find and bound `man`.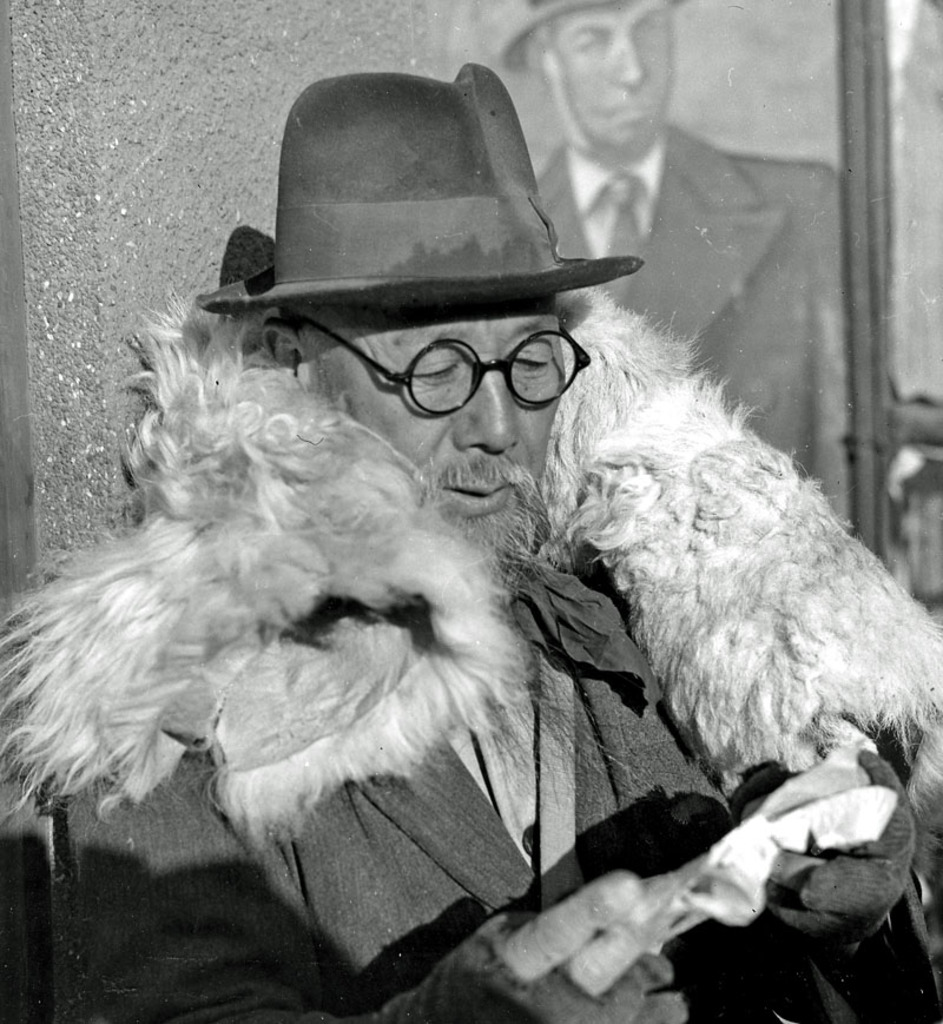
Bound: region(1, 68, 942, 1023).
